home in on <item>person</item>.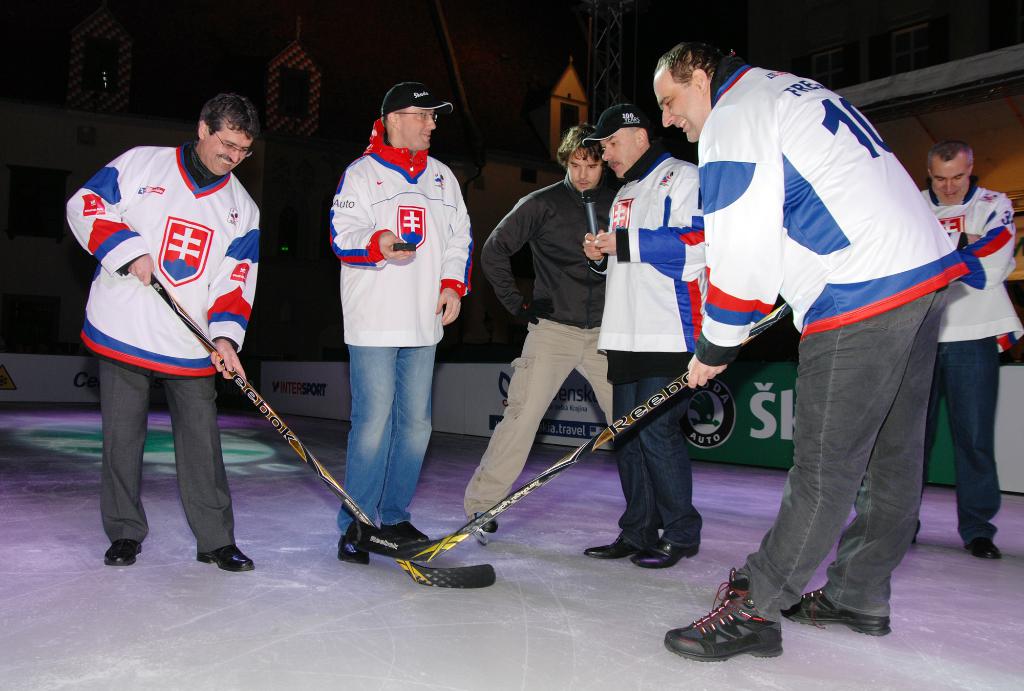
Homed in at select_region(584, 125, 700, 571).
